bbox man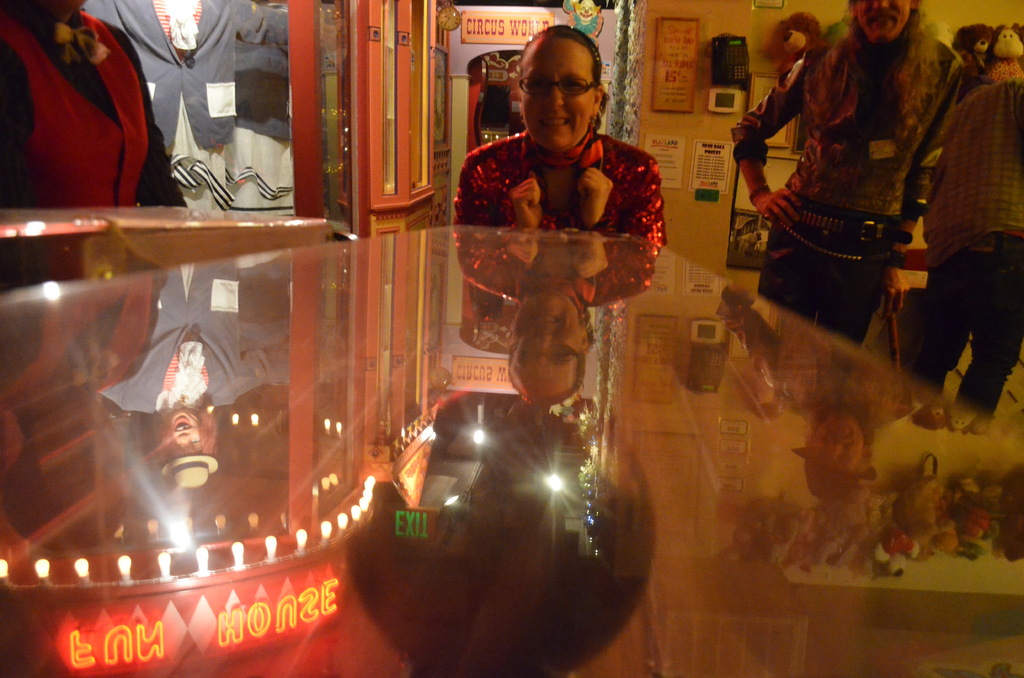
BBox(729, 0, 962, 346)
